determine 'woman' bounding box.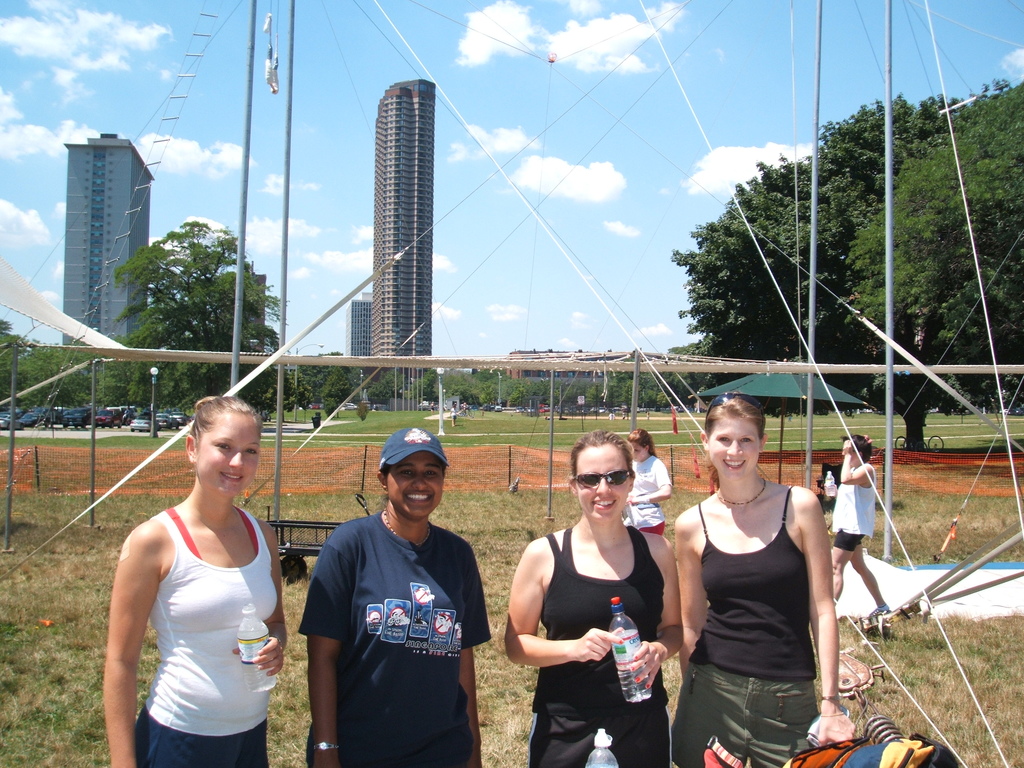
Determined: x1=292, y1=426, x2=493, y2=767.
